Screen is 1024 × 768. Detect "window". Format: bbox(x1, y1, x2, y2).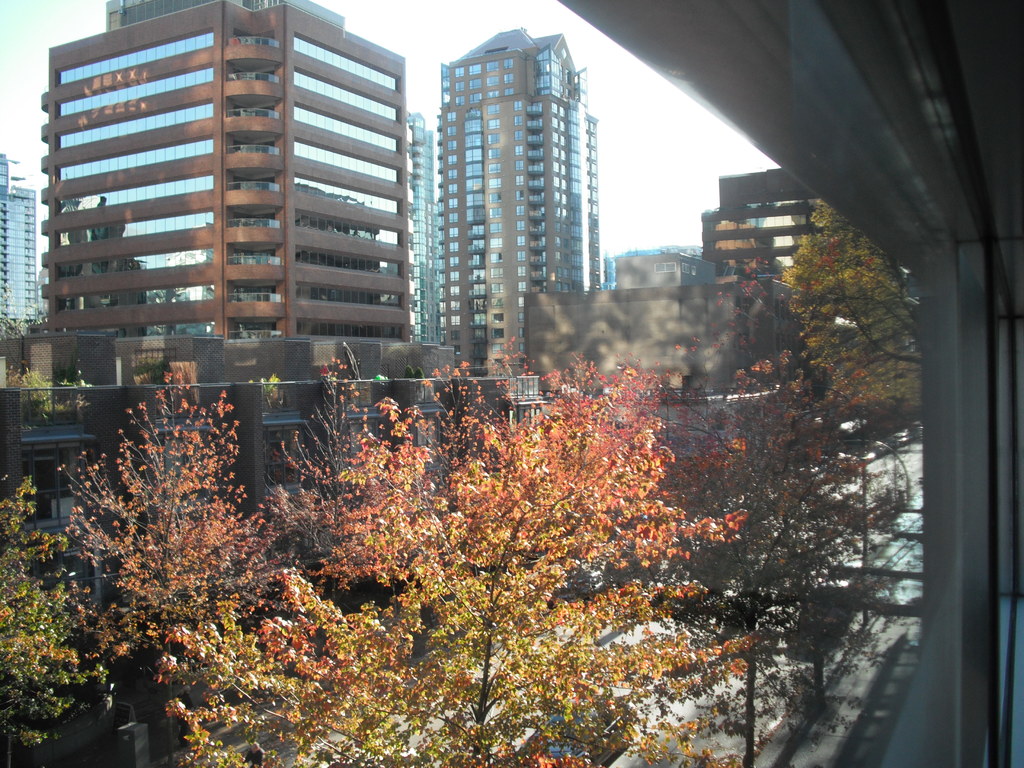
bbox(292, 40, 400, 84).
